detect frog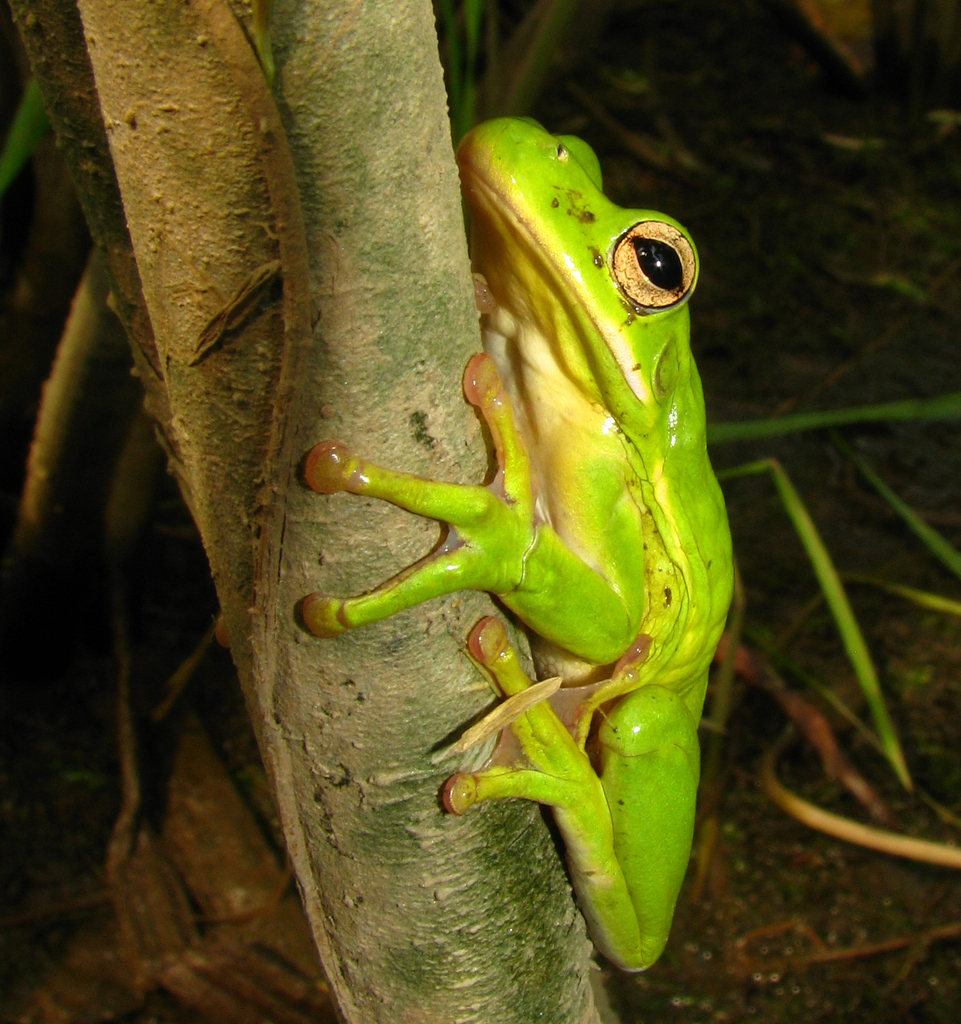
bbox=[294, 109, 738, 972]
